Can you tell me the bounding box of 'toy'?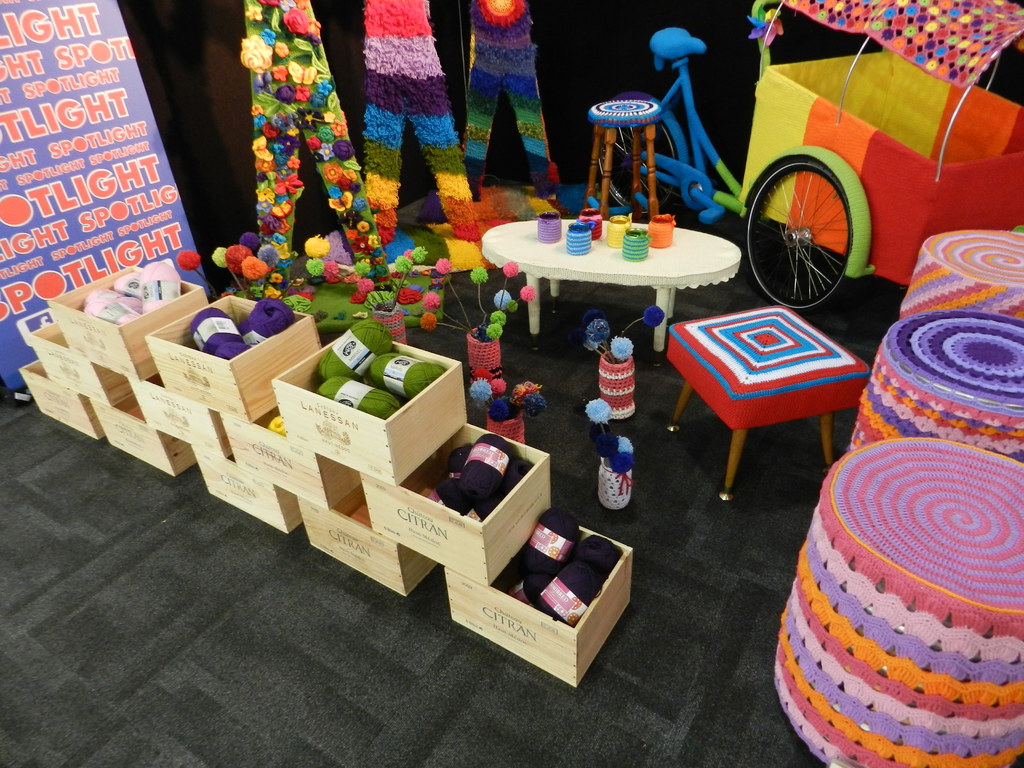
bbox(237, 0, 414, 310).
